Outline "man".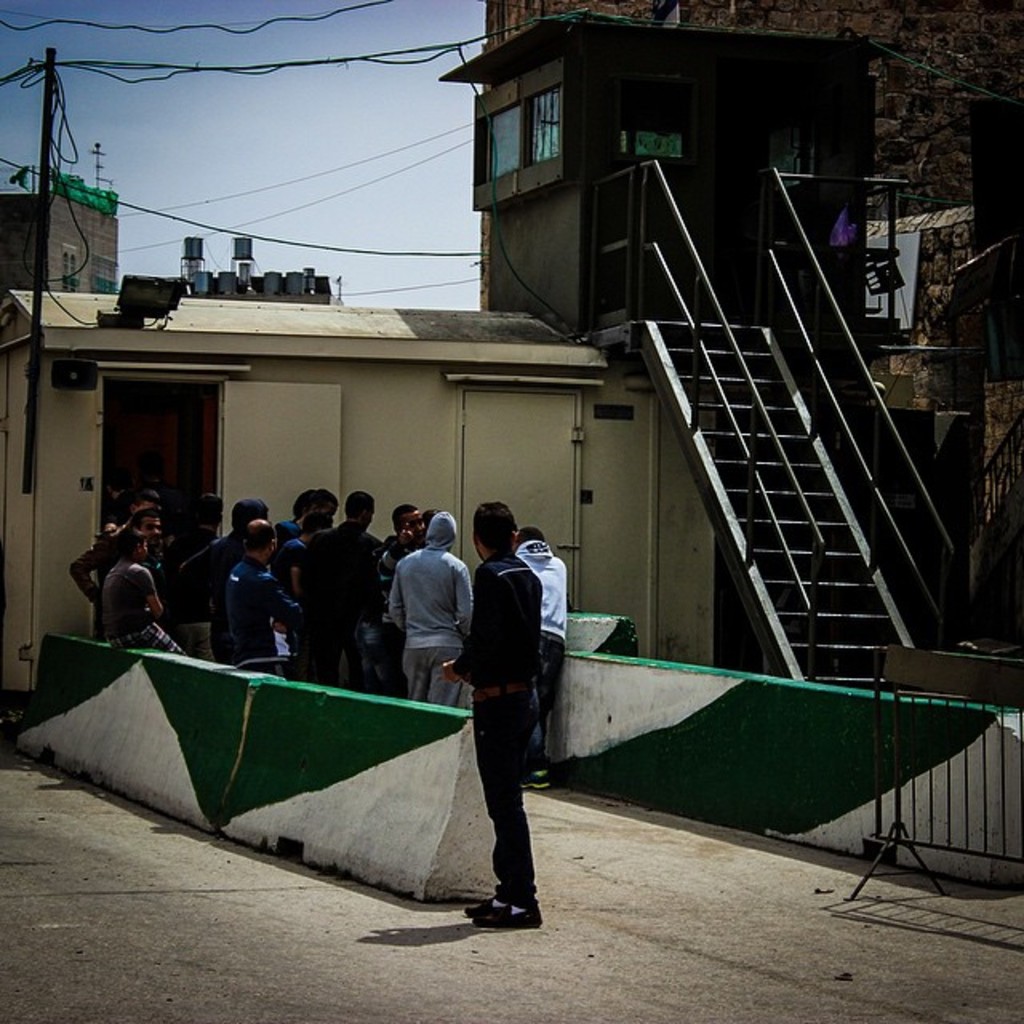
Outline: box(128, 486, 163, 518).
